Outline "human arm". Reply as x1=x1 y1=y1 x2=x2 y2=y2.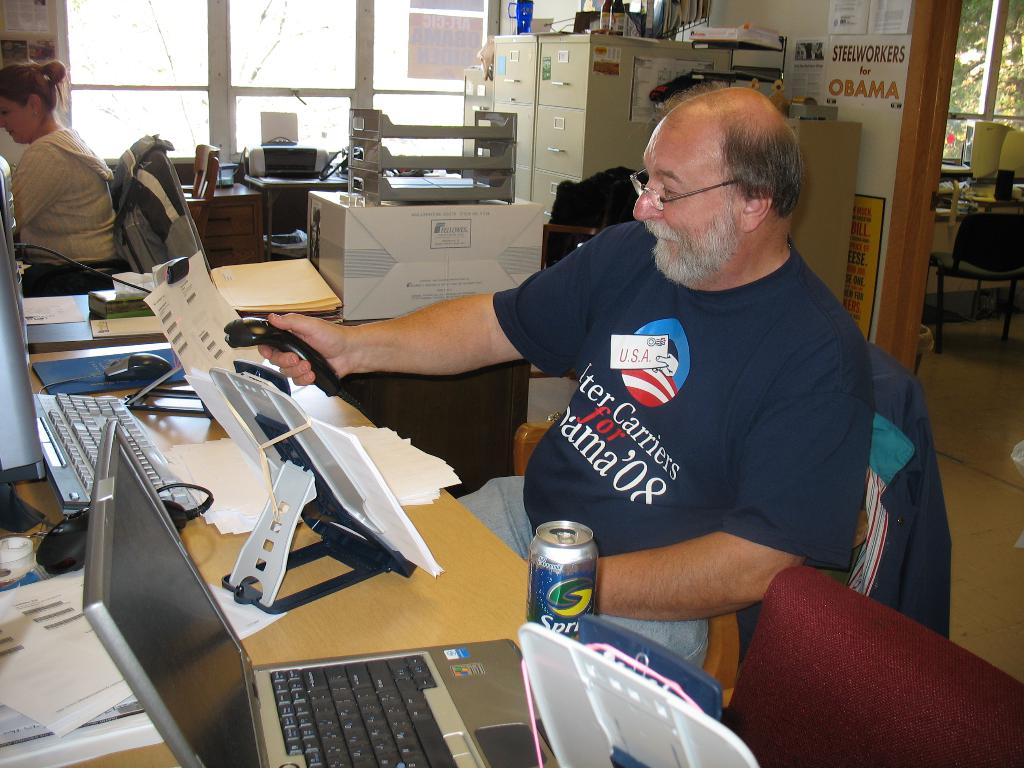
x1=593 y1=326 x2=878 y2=615.
